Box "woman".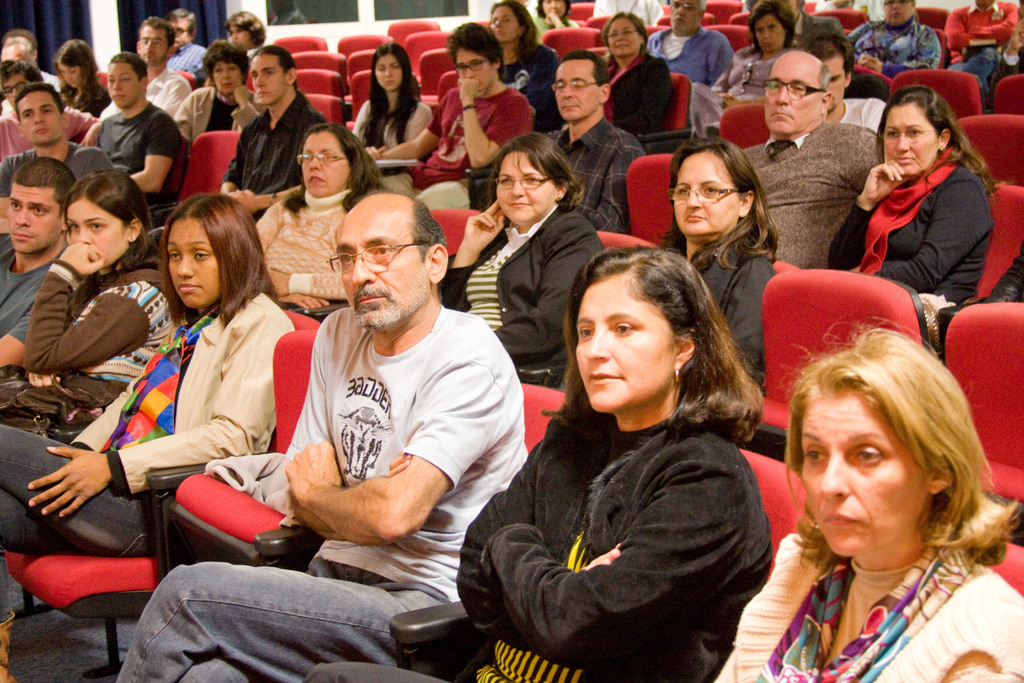
select_region(477, 0, 569, 131).
